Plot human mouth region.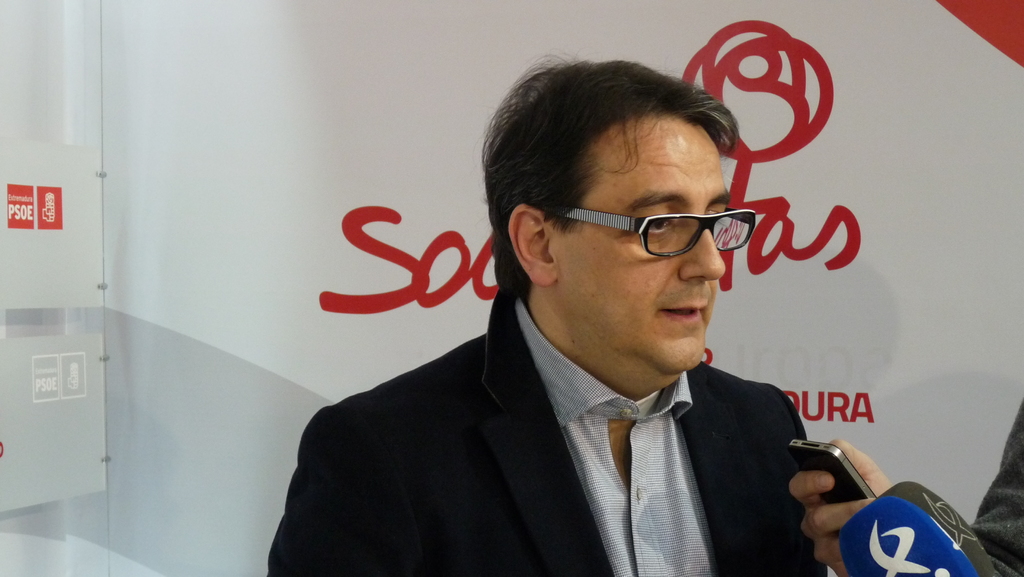
Plotted at 657:302:707:324.
